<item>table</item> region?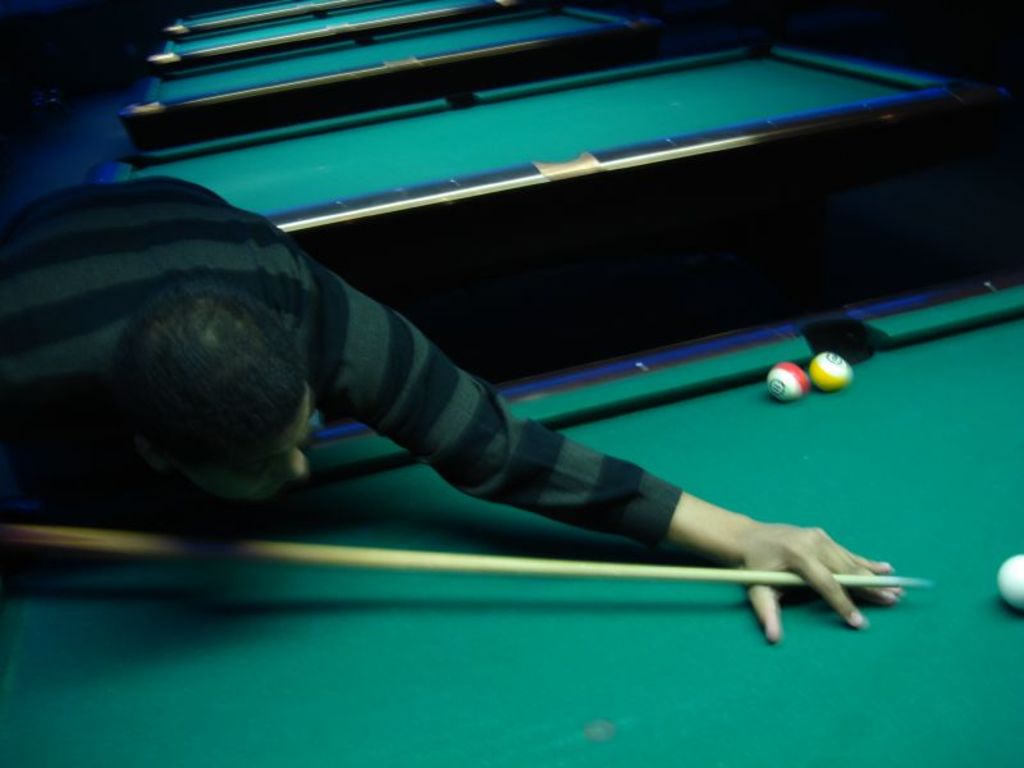
[x1=164, y1=0, x2=349, y2=31]
